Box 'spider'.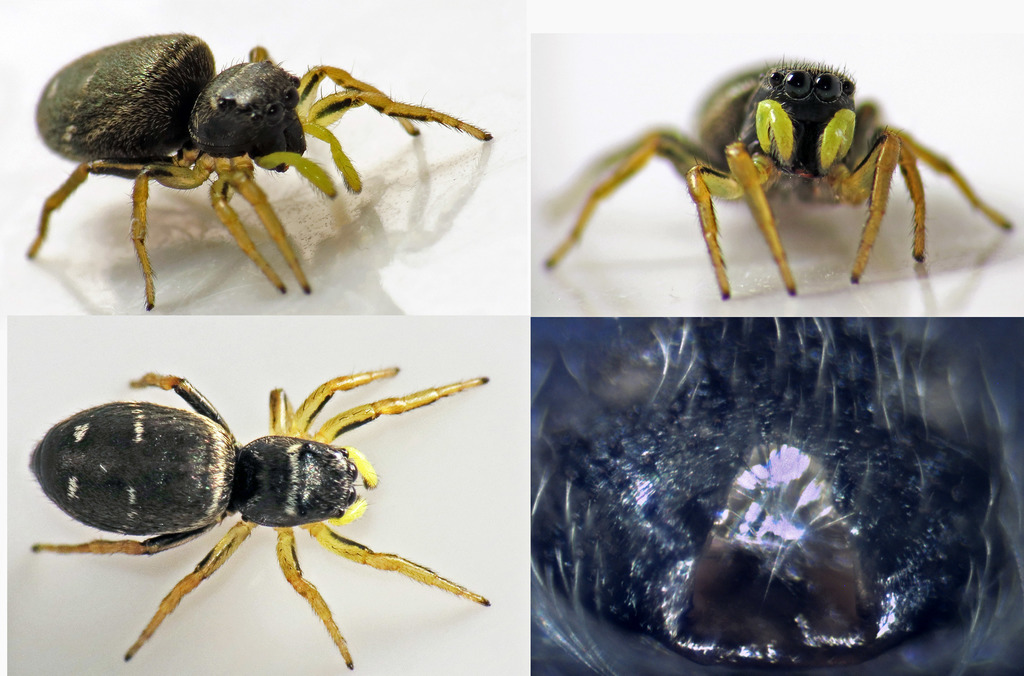
pyautogui.locateOnScreen(26, 364, 488, 675).
